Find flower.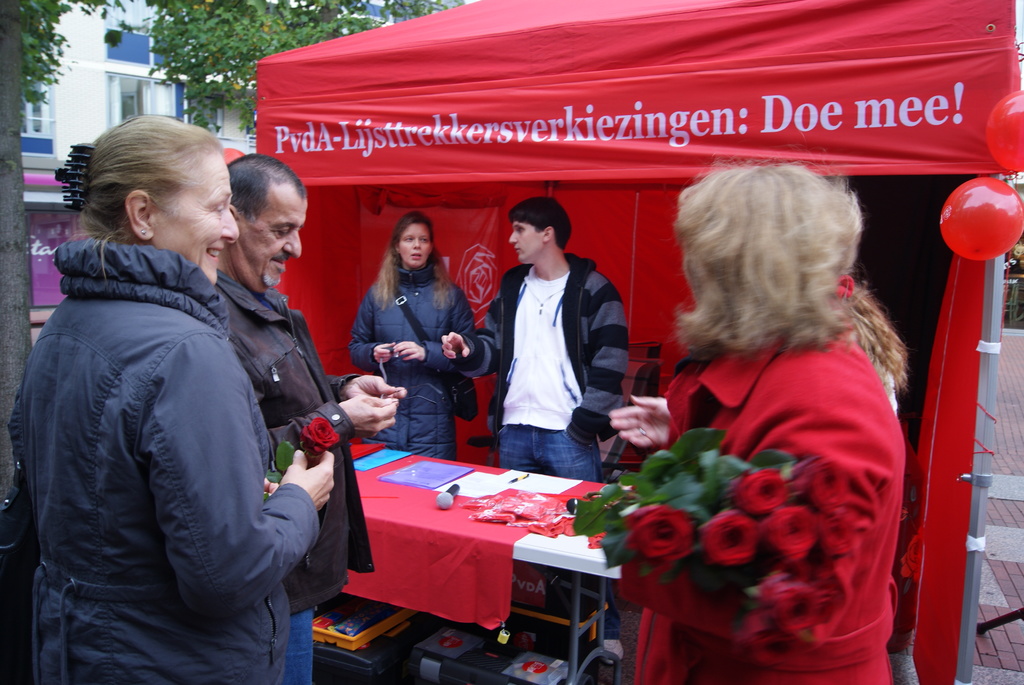
bbox(296, 415, 341, 457).
